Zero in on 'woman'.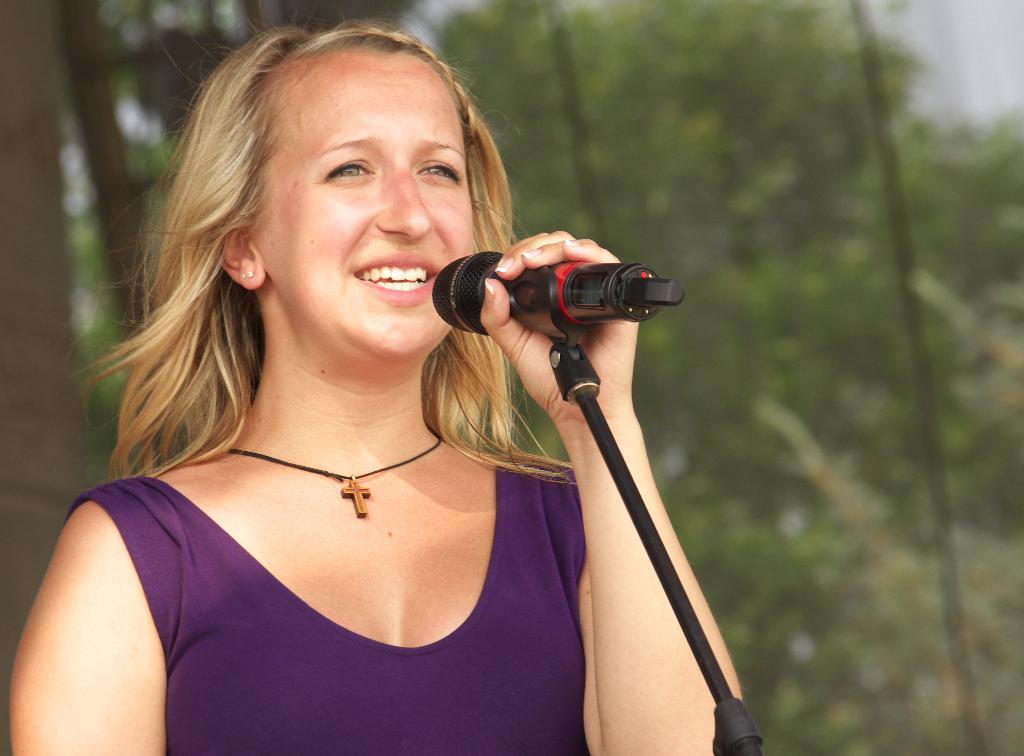
Zeroed in: 47/21/723/751.
